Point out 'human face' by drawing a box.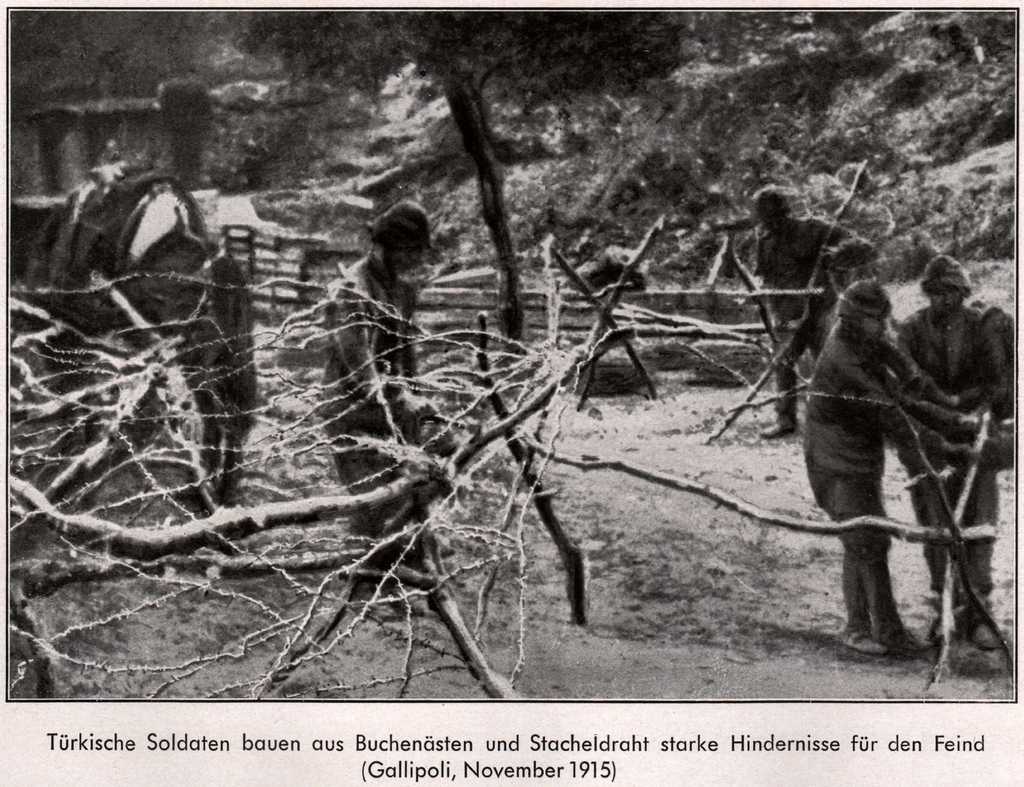
{"x1": 936, "y1": 282, "x2": 964, "y2": 309}.
